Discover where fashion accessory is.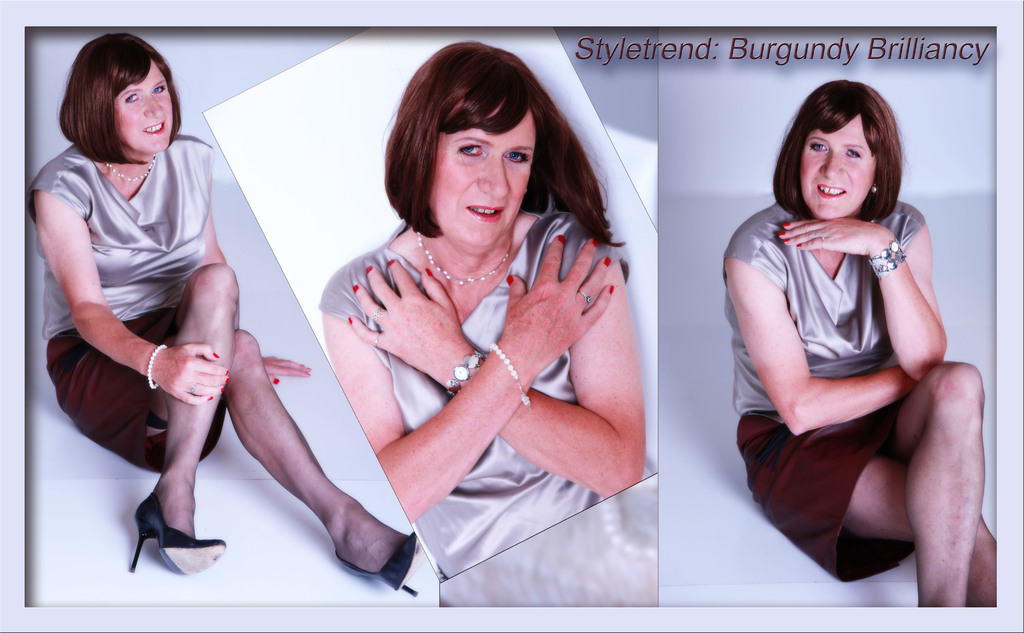
Discovered at 487:345:534:412.
